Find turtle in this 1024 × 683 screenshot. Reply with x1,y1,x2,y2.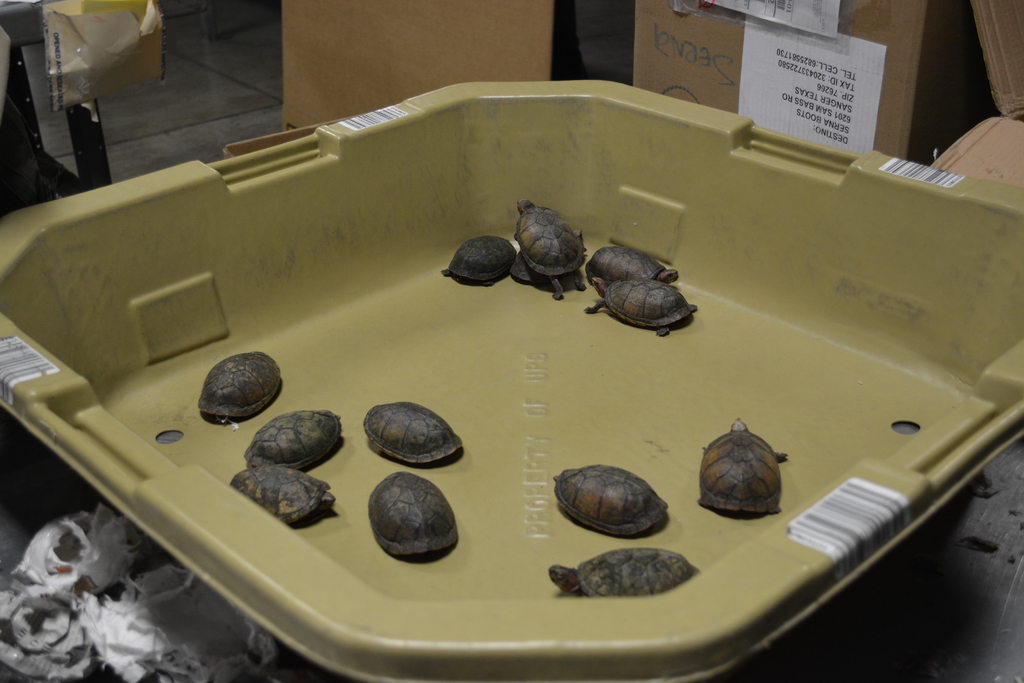
244,414,339,468.
